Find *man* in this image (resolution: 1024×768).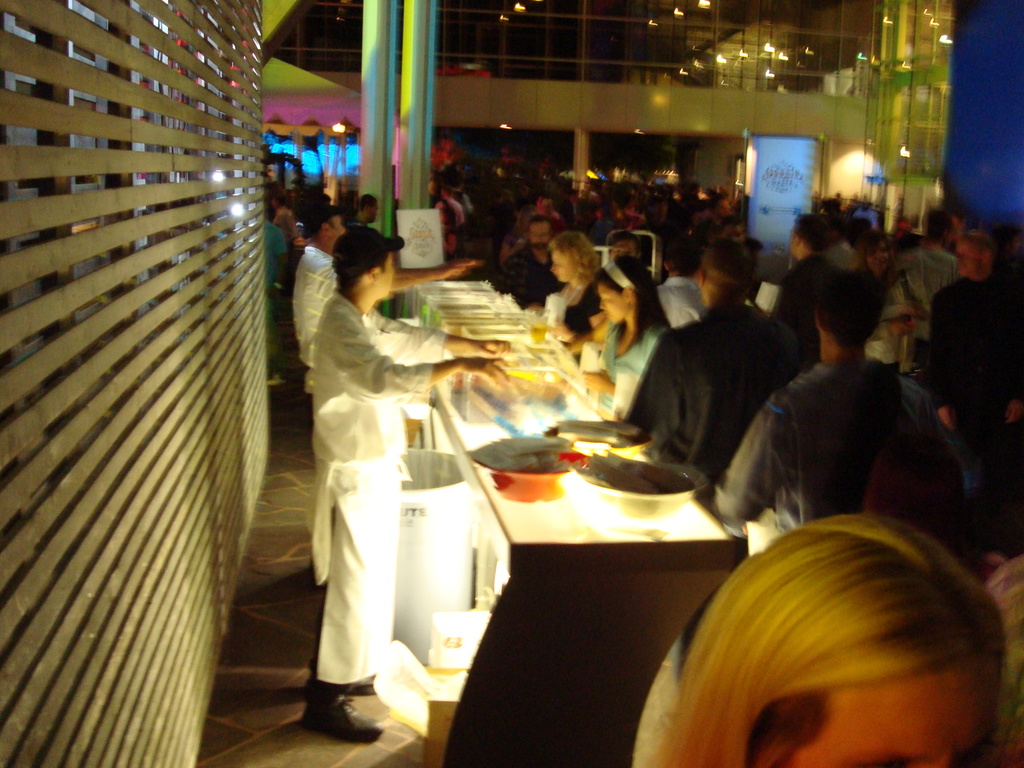
left=265, top=193, right=298, bottom=247.
